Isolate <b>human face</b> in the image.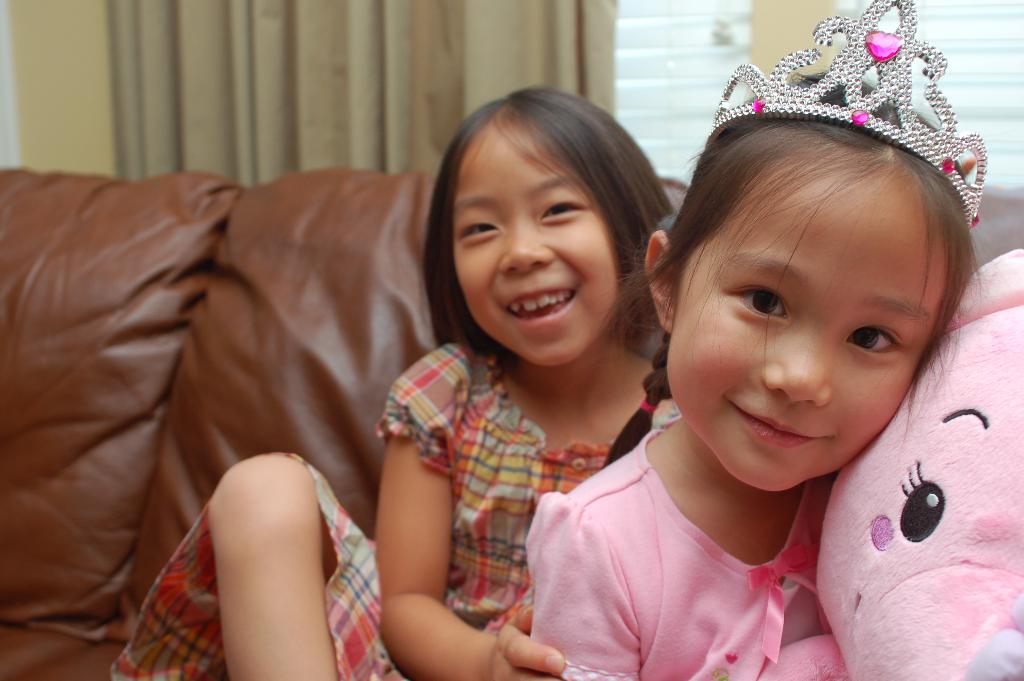
Isolated region: <bbox>451, 133, 621, 370</bbox>.
